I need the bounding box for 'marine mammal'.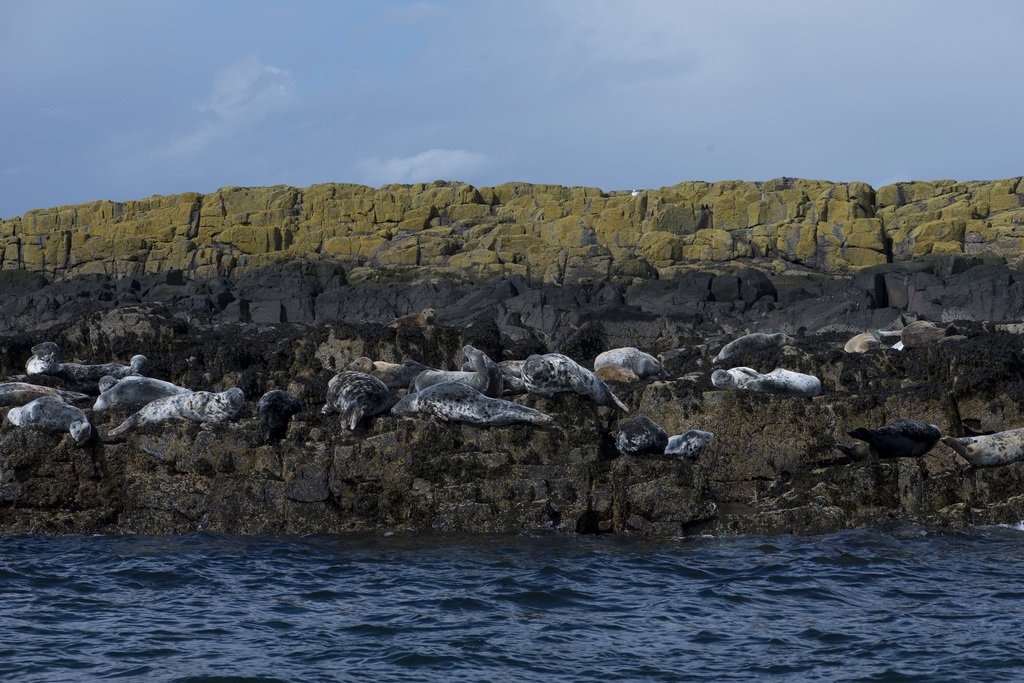
Here it is: 322,368,388,436.
